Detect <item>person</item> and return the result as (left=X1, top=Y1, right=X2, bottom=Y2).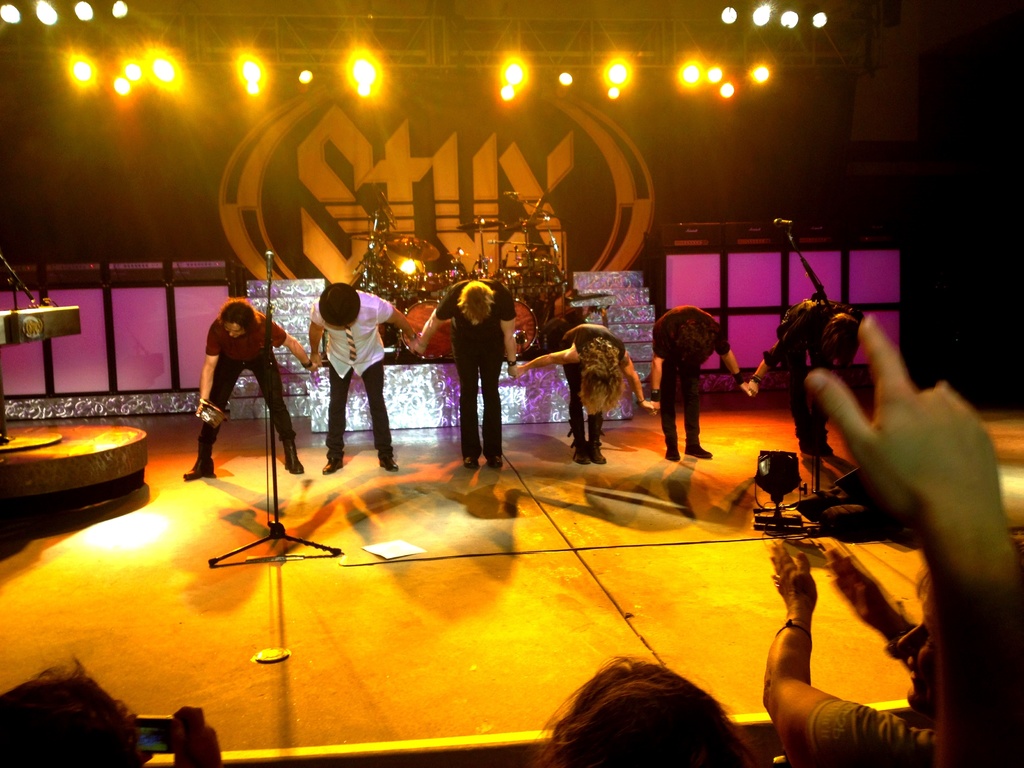
(left=800, top=312, right=1023, bottom=767).
